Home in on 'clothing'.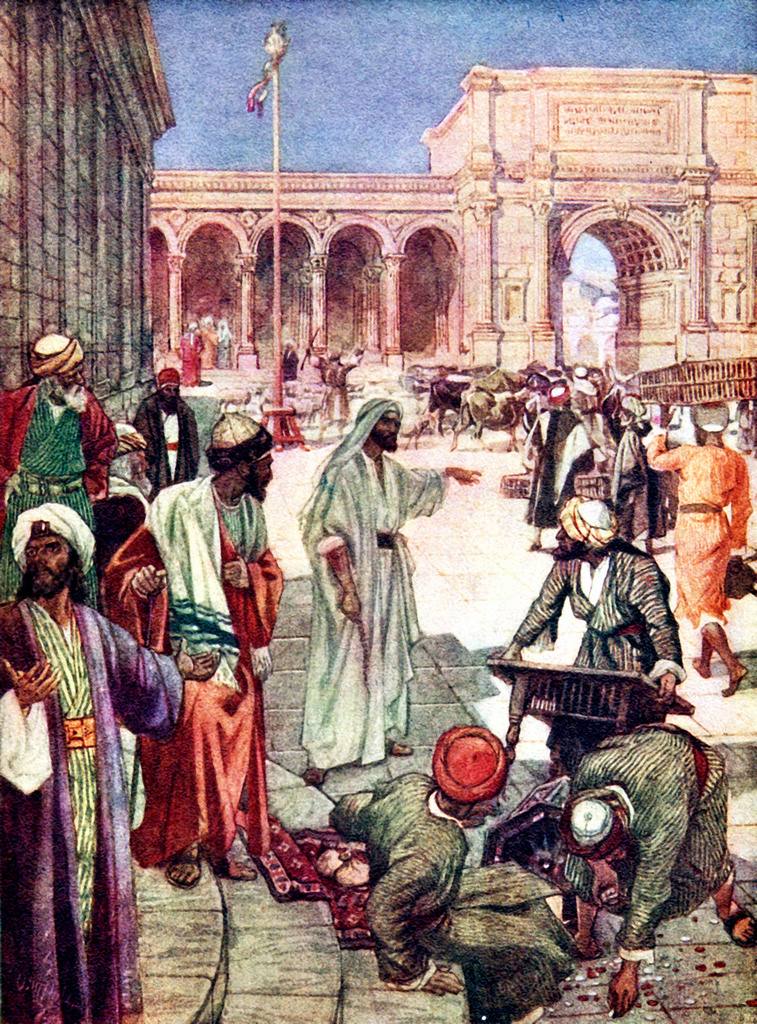
Homed in at bbox=[214, 326, 232, 365].
